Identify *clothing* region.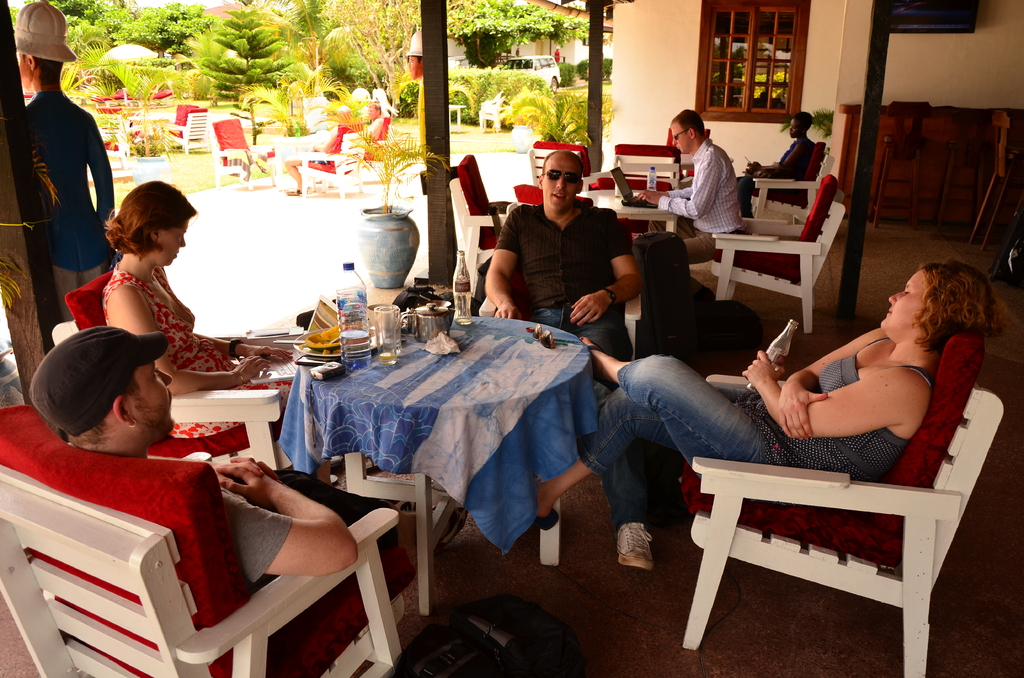
Region: 737, 140, 819, 221.
